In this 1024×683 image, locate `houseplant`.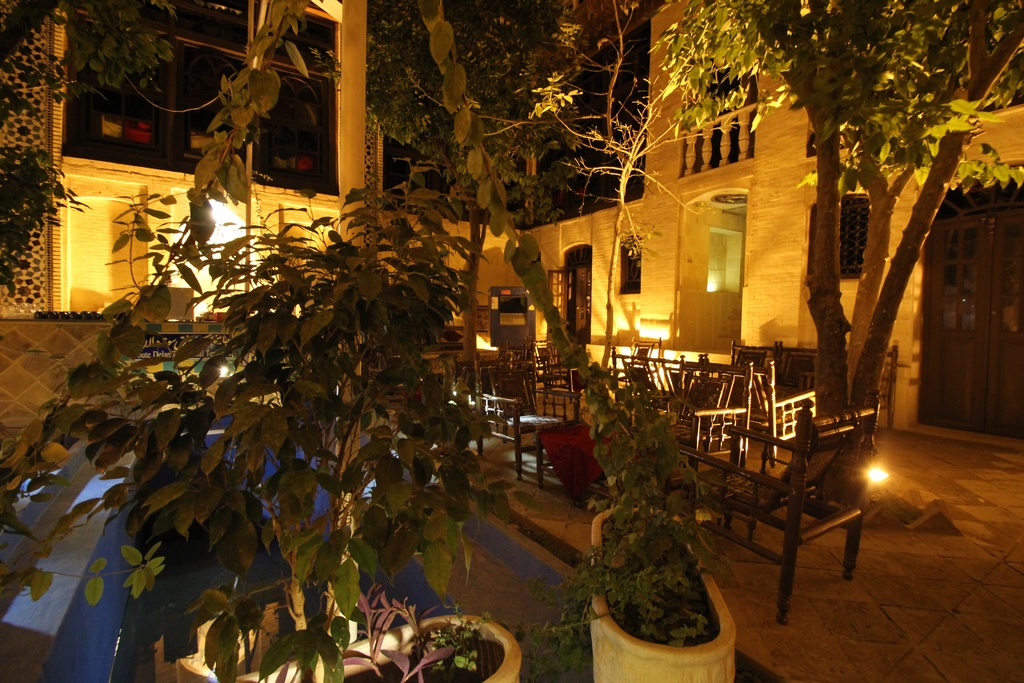
Bounding box: 410,0,745,682.
